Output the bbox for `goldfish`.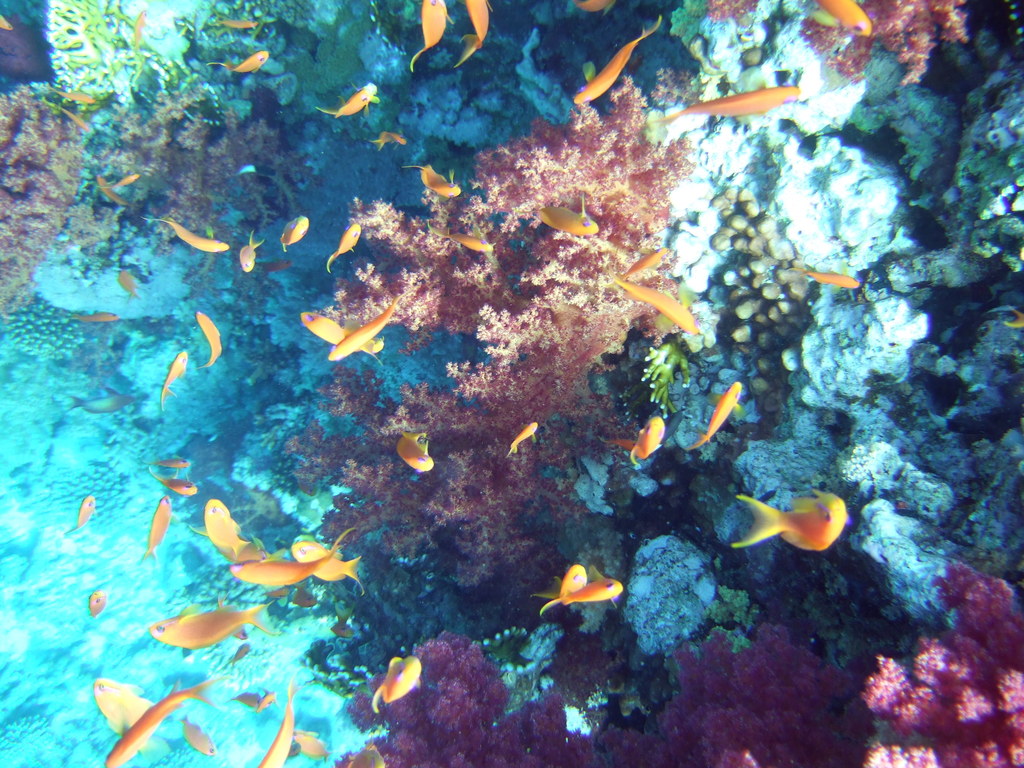
[left=144, top=493, right=177, bottom=563].
